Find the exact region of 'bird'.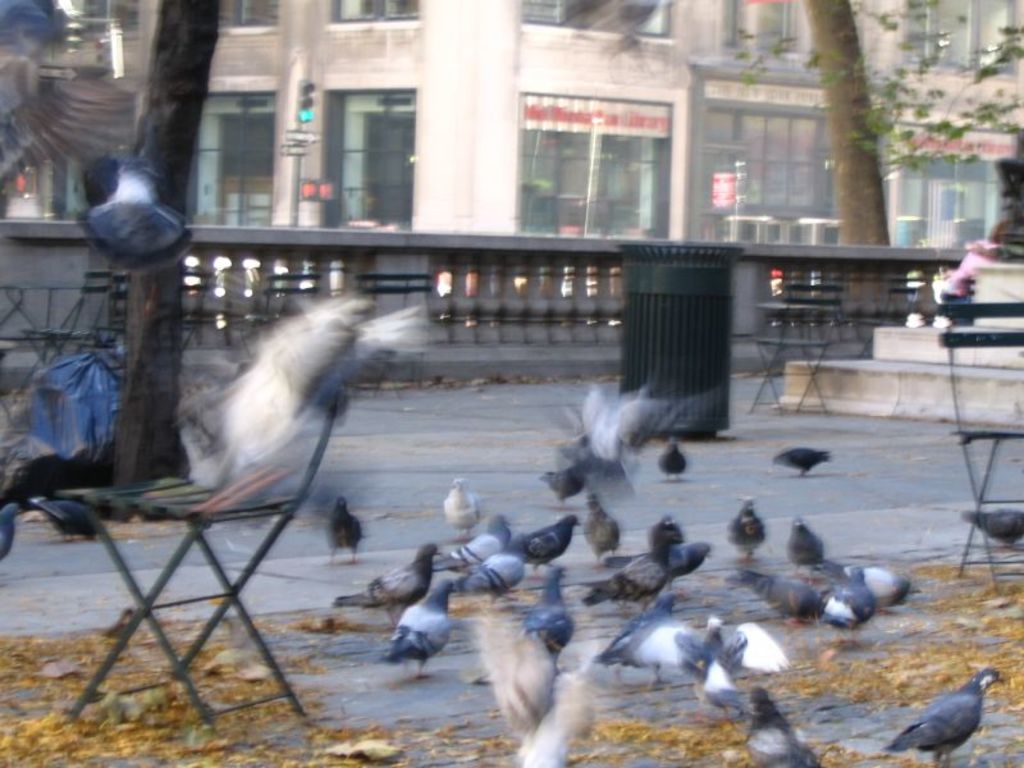
Exact region: (726, 564, 829, 626).
